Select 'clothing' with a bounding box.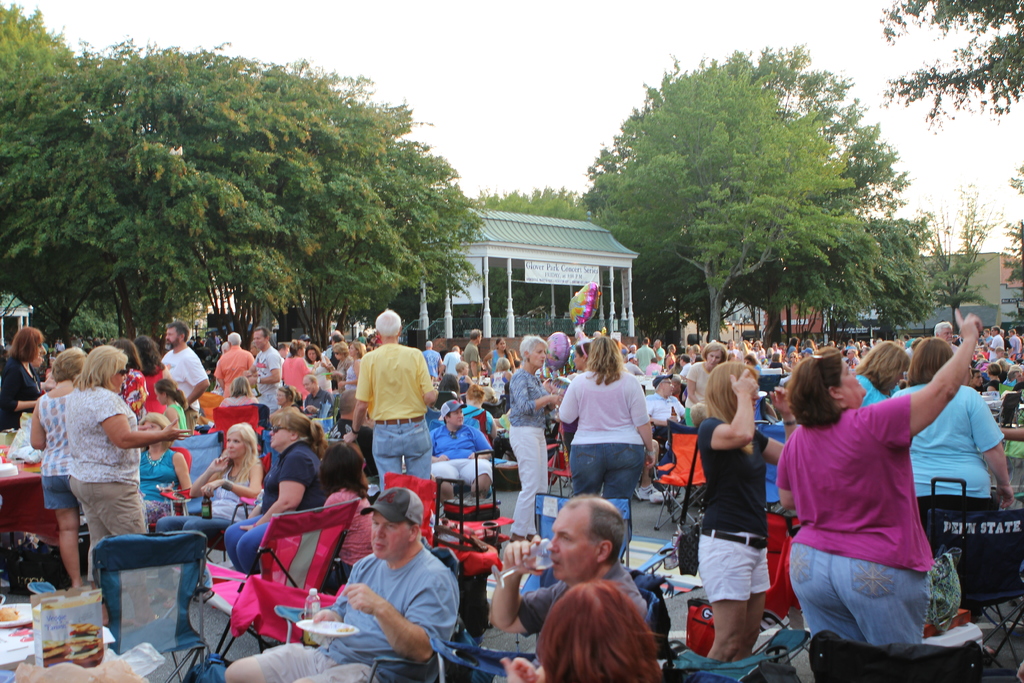
box(28, 380, 77, 507).
